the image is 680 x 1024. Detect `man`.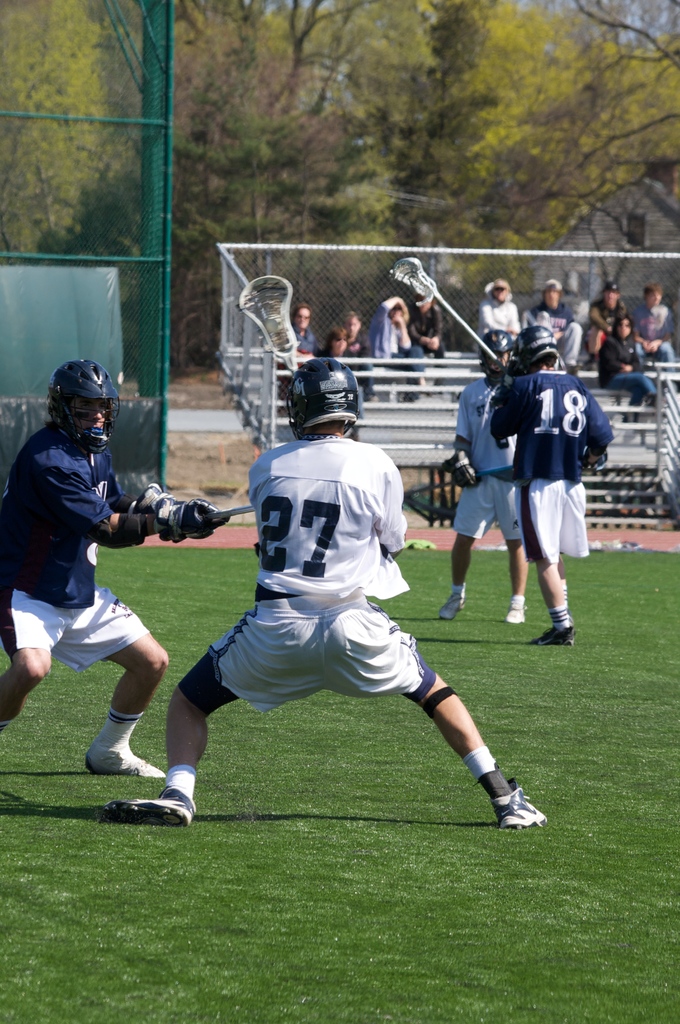
Detection: crop(107, 356, 548, 833).
